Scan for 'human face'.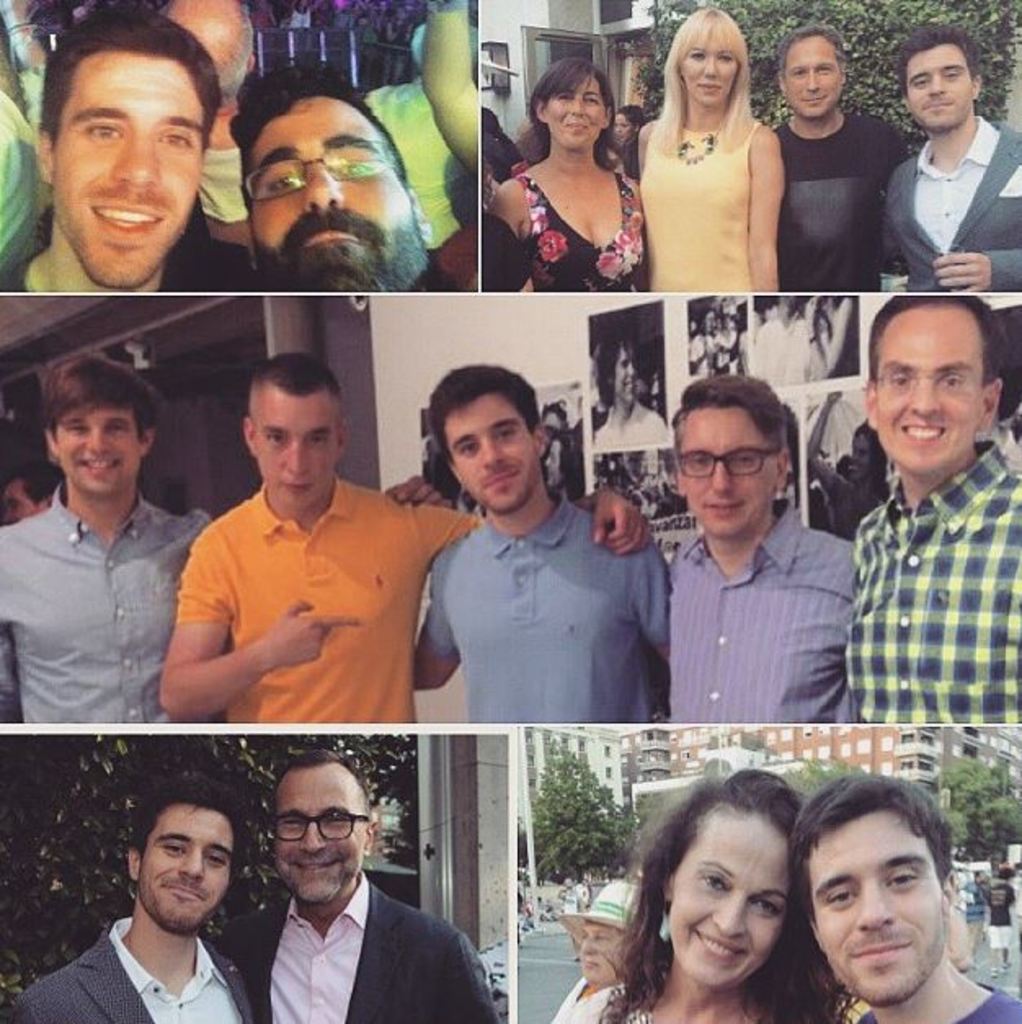
Scan result: (803, 800, 955, 1006).
